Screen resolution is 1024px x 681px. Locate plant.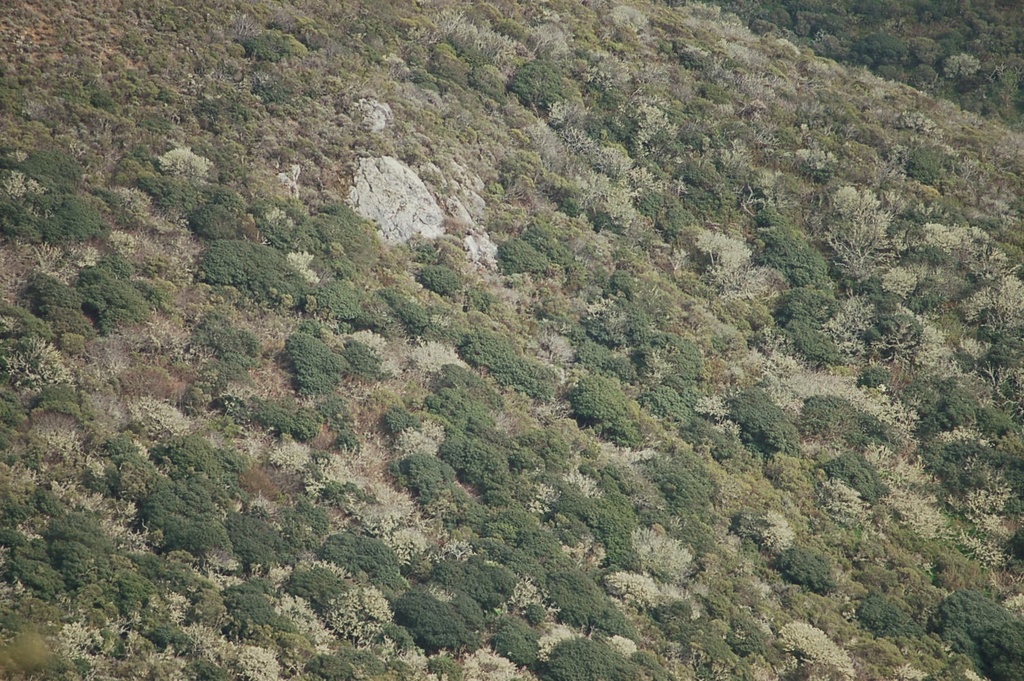
Rect(562, 378, 634, 447).
